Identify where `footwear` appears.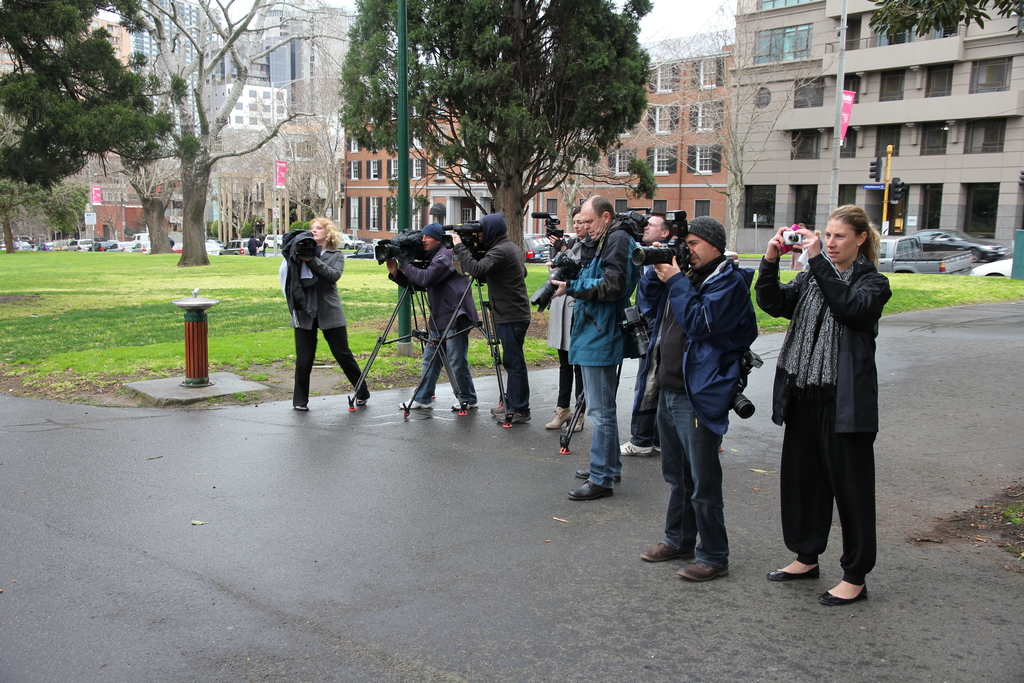
Appears at [x1=637, y1=539, x2=701, y2=561].
